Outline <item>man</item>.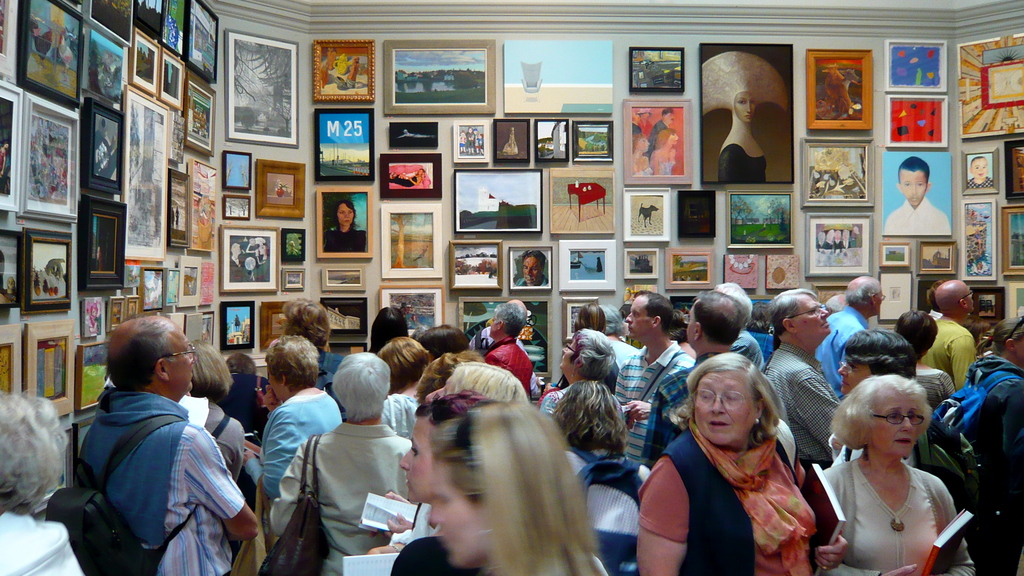
Outline: [x1=810, y1=270, x2=883, y2=400].
